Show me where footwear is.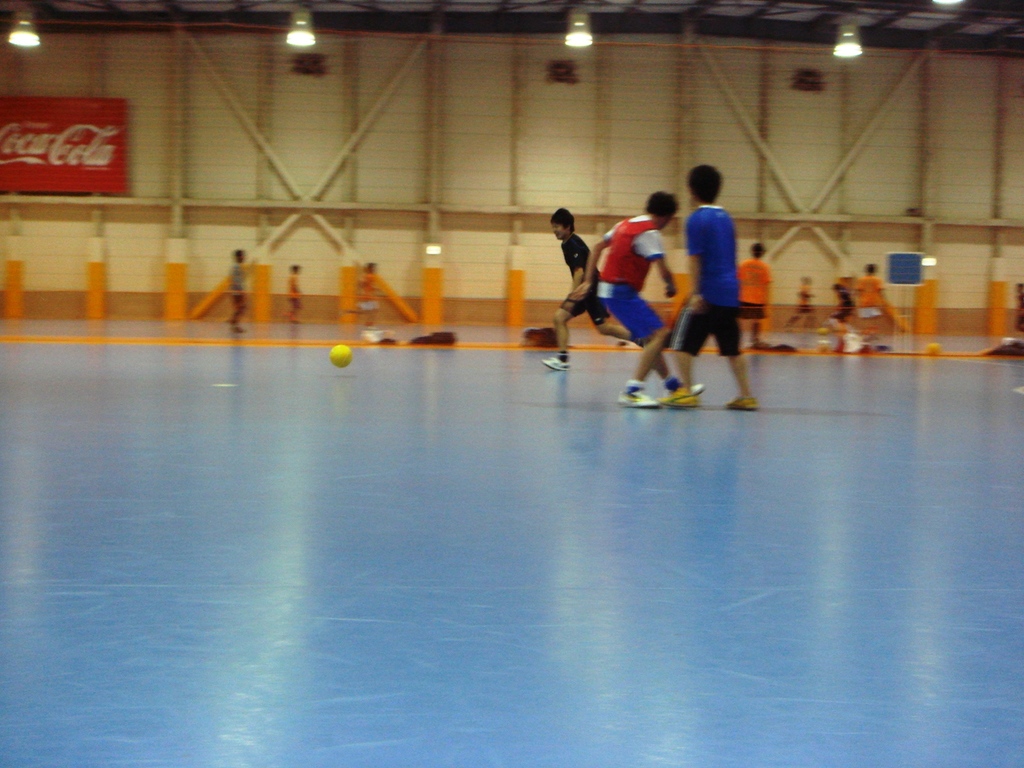
footwear is at bbox(616, 389, 657, 405).
